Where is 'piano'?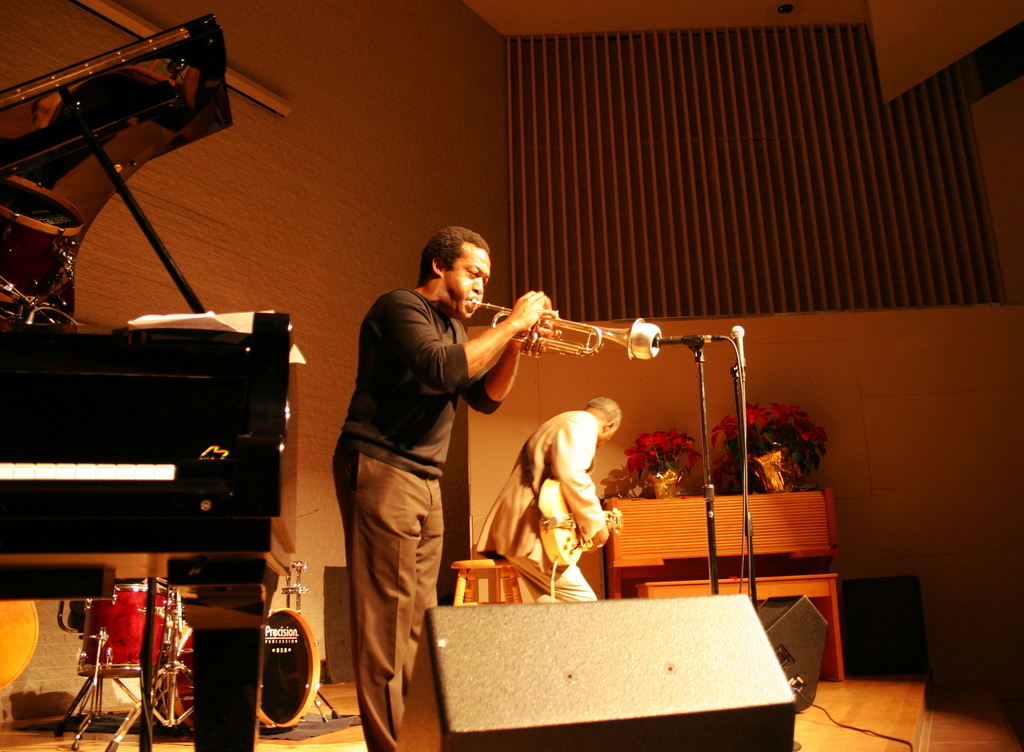
{"x1": 1, "y1": 6, "x2": 290, "y2": 751}.
